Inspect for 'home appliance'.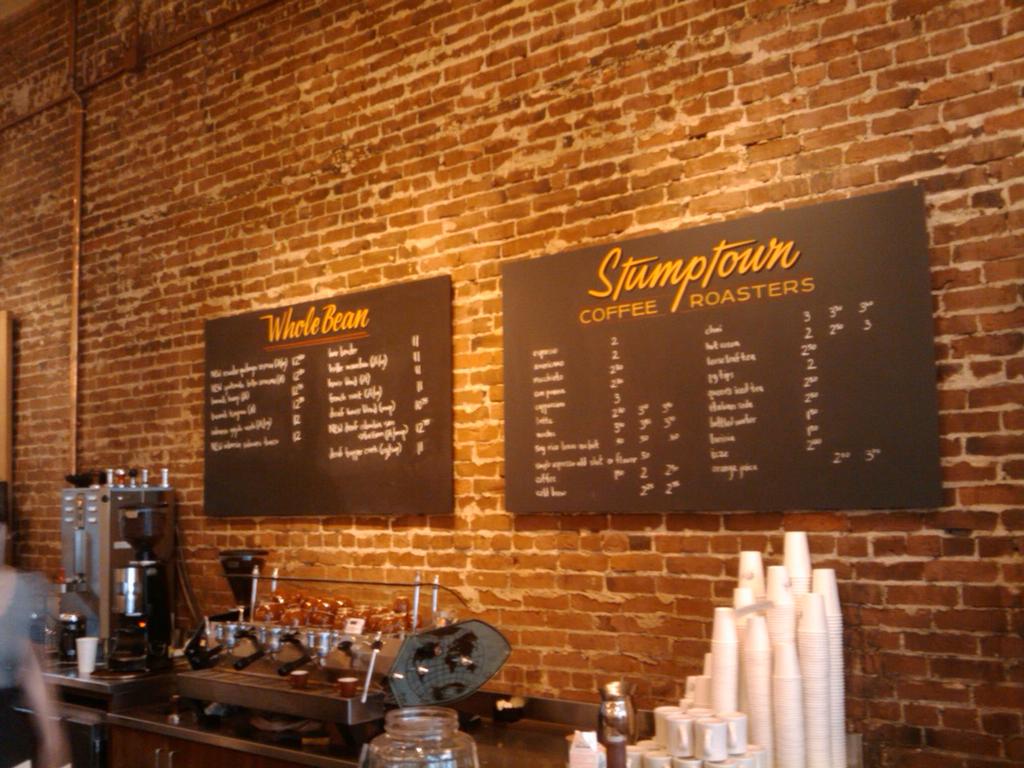
Inspection: bbox=[167, 547, 515, 741].
